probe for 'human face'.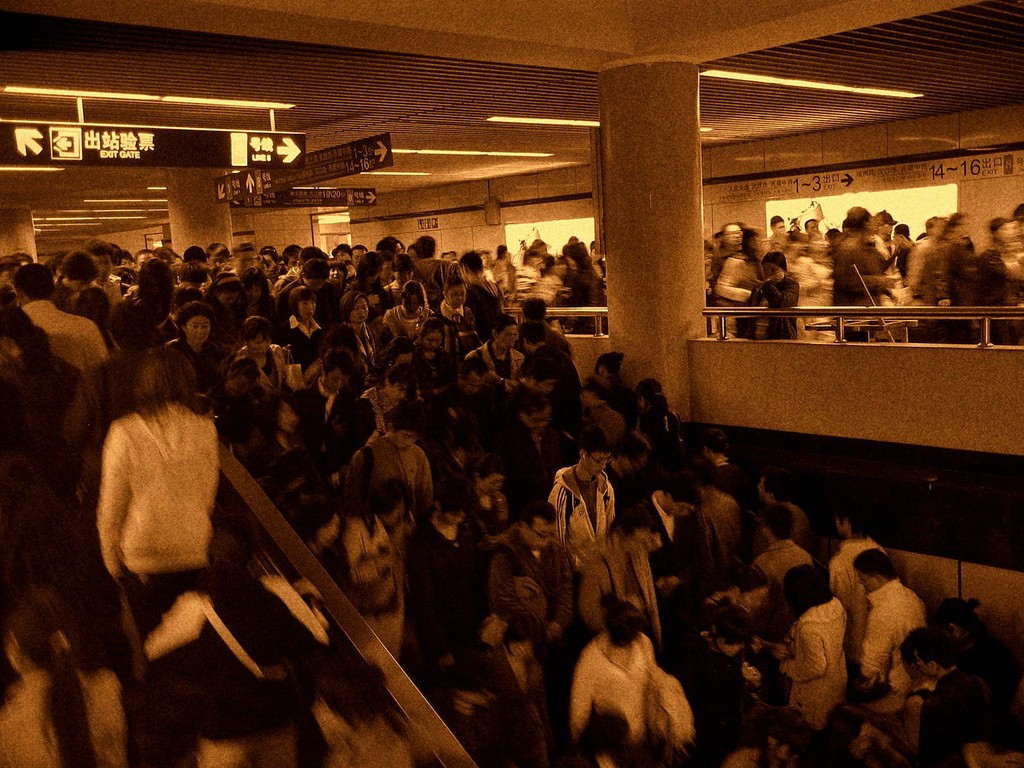
Probe result: box=[529, 525, 552, 548].
